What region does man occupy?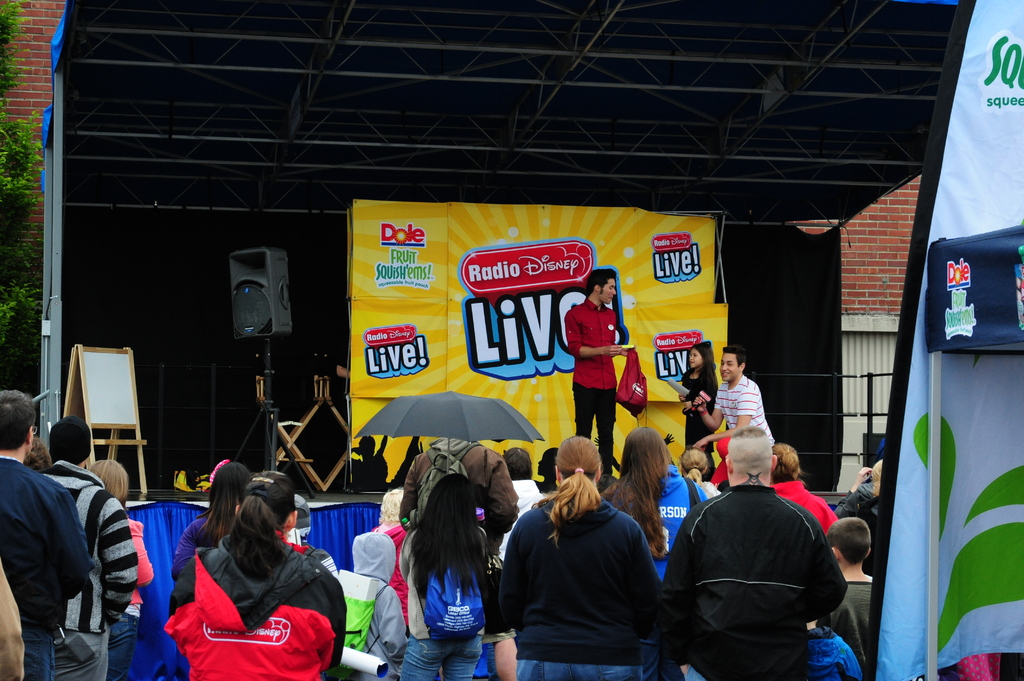
l=0, t=392, r=95, b=680.
